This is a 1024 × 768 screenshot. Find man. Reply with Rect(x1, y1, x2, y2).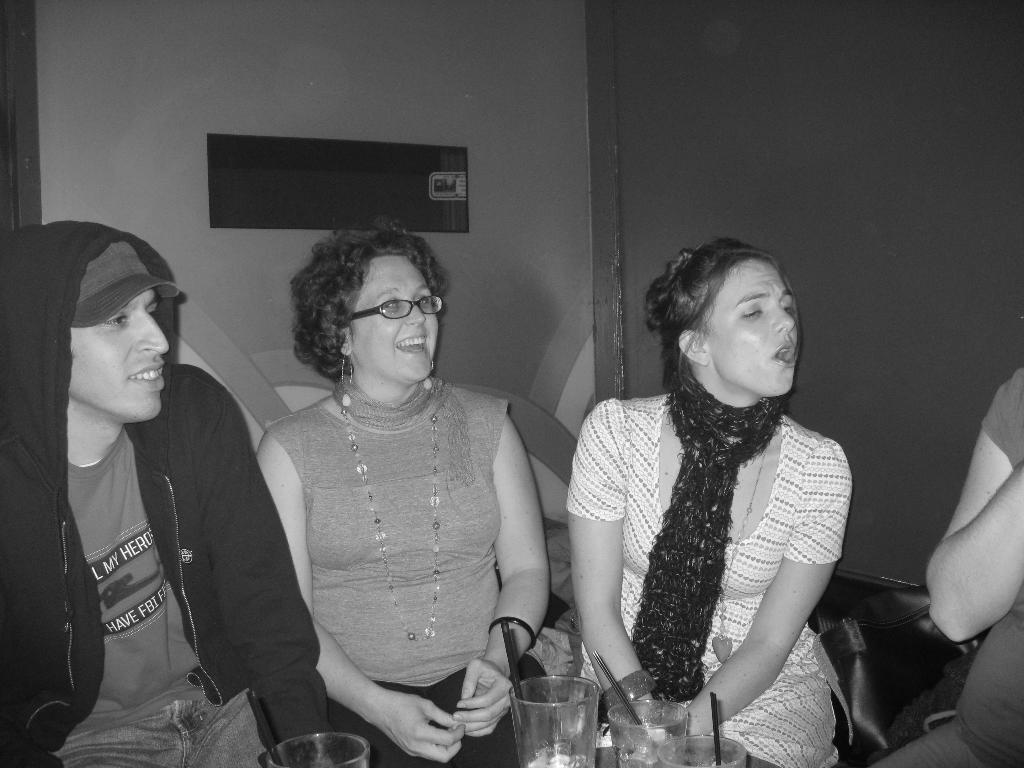
Rect(0, 223, 330, 767).
